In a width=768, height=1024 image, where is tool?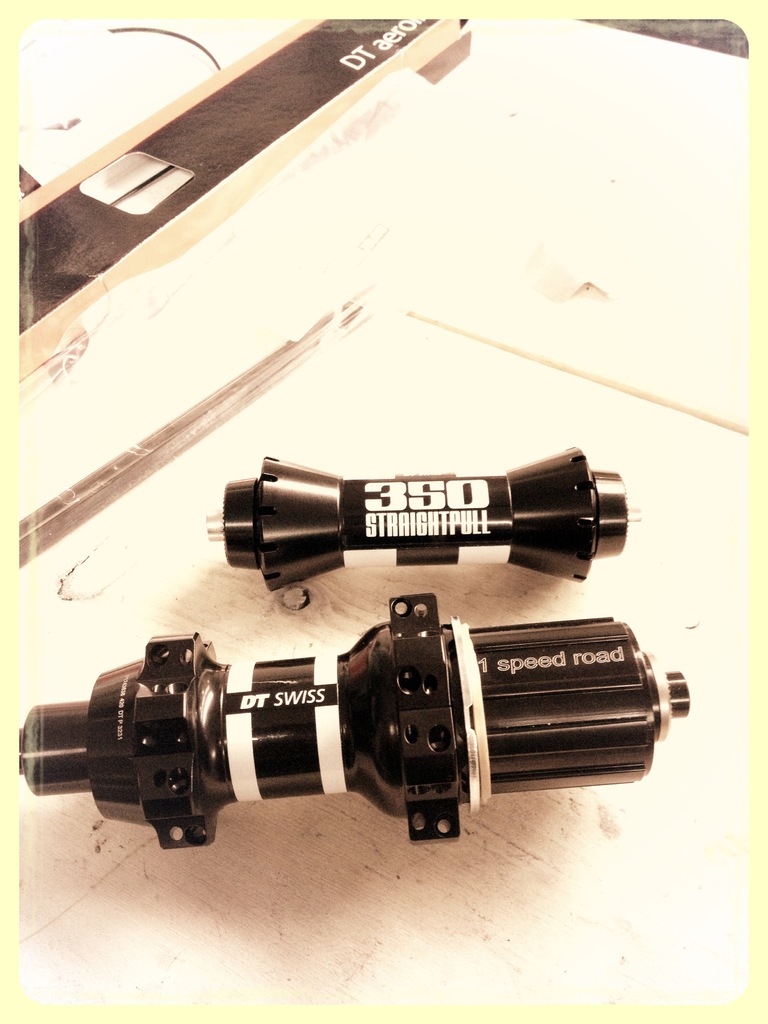
crop(212, 458, 642, 589).
